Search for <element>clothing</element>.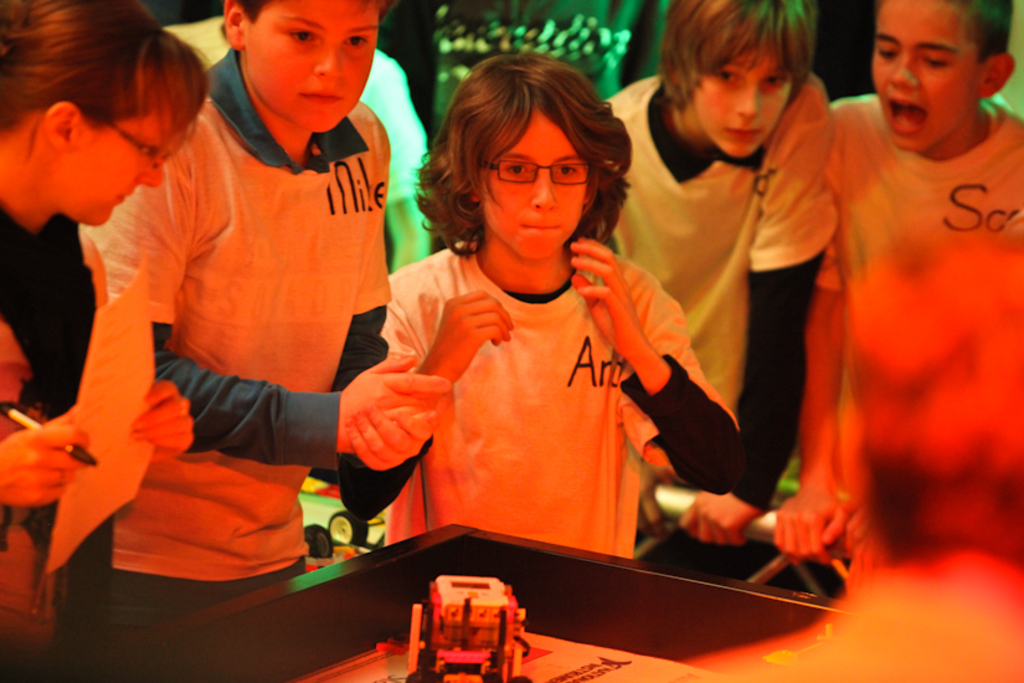
Found at box(823, 83, 1023, 286).
